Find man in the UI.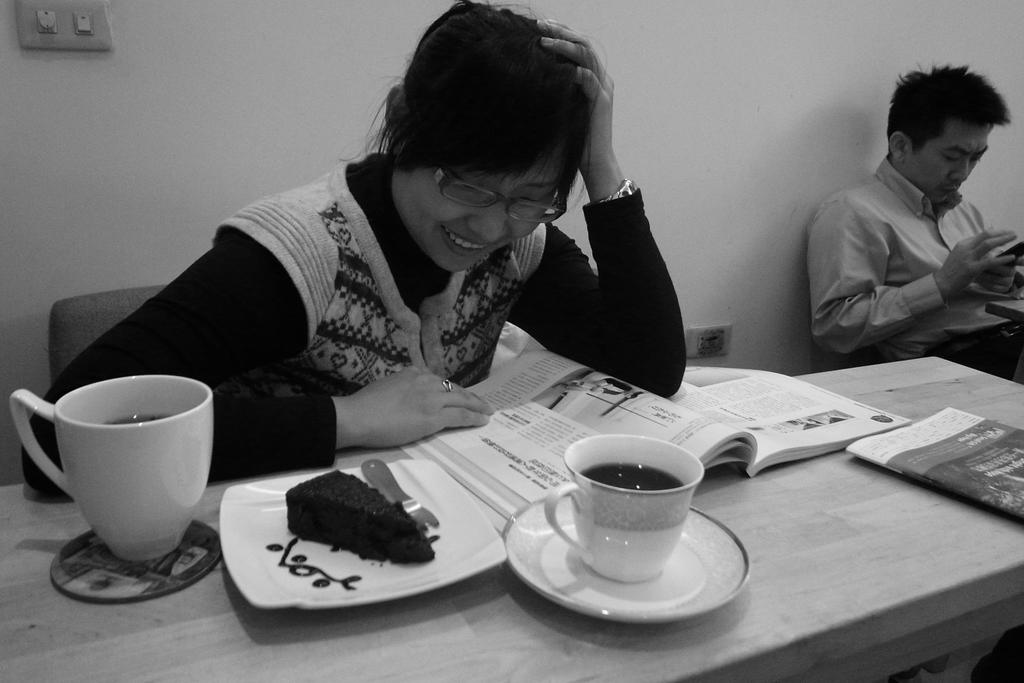
UI element at pyautogui.locateOnScreen(790, 78, 1023, 390).
